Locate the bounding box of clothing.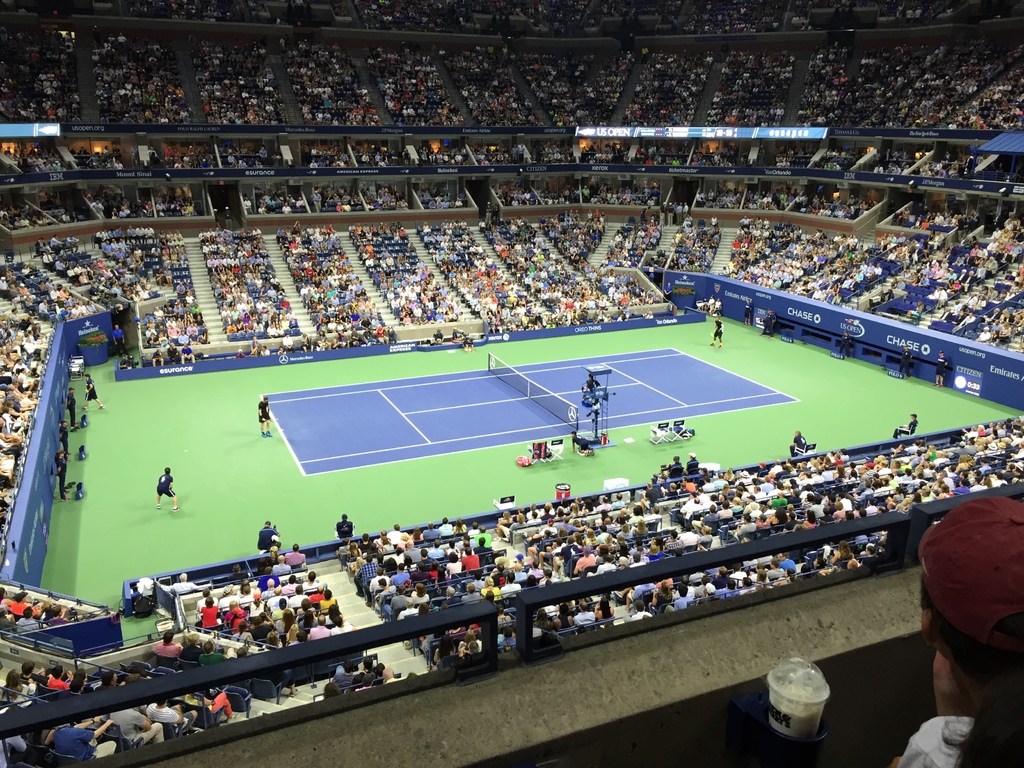
Bounding box: [374, 328, 388, 341].
